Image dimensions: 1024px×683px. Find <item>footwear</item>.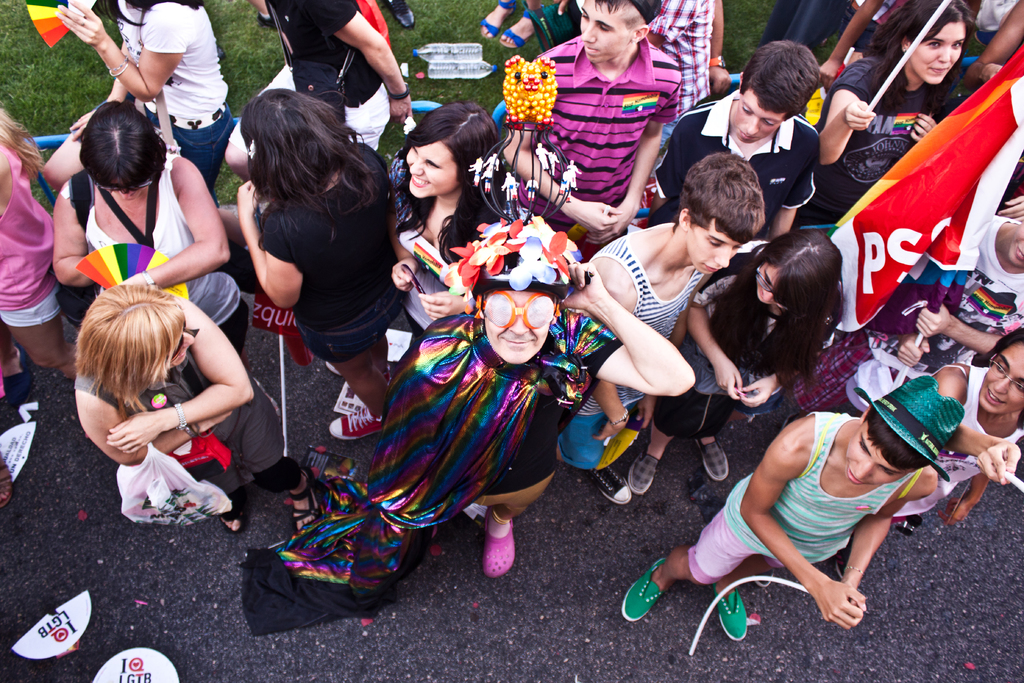
218, 488, 255, 538.
